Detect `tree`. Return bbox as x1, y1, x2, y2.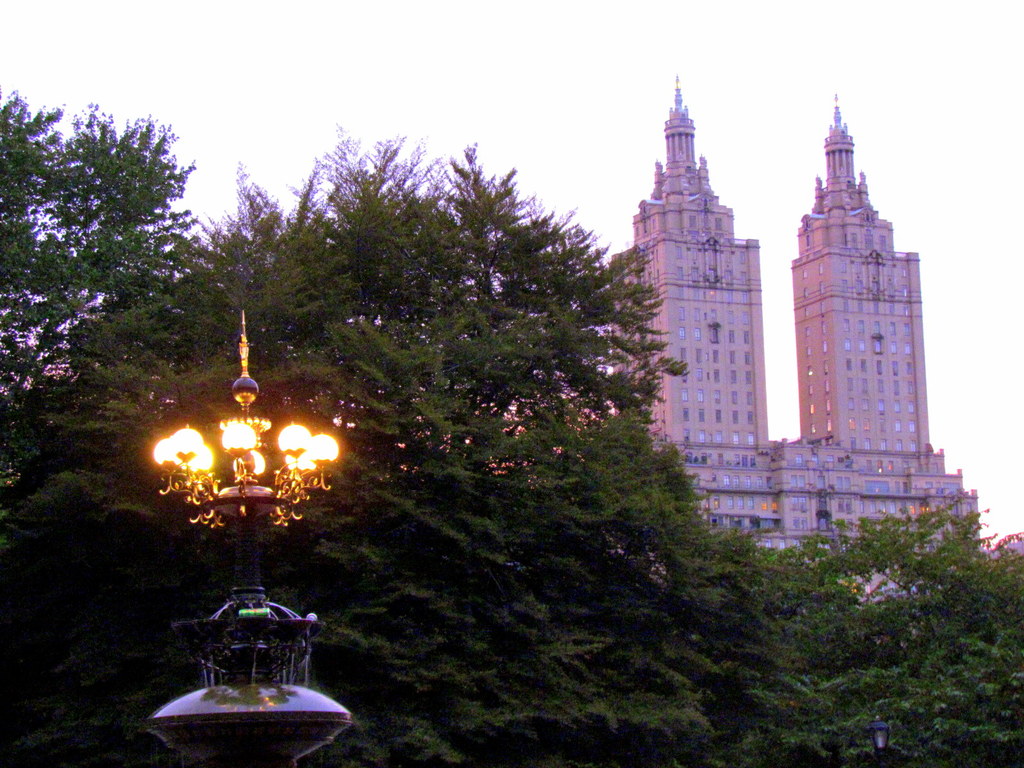
751, 486, 1023, 767.
